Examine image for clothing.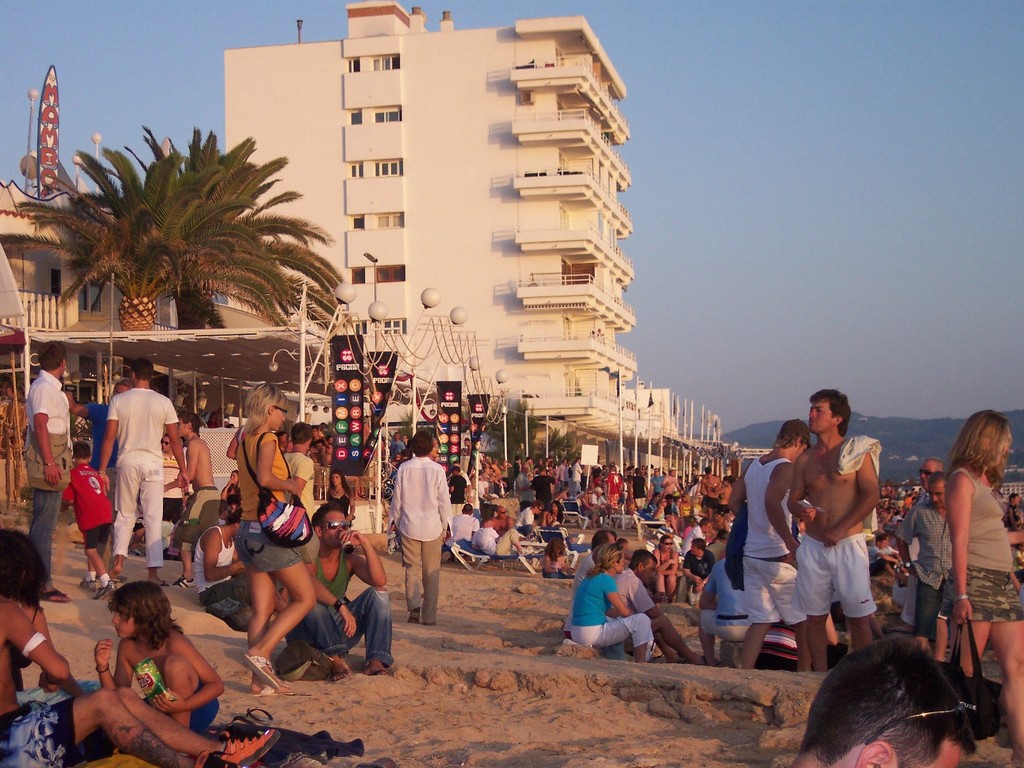
Examination result: <box>793,543,874,619</box>.
